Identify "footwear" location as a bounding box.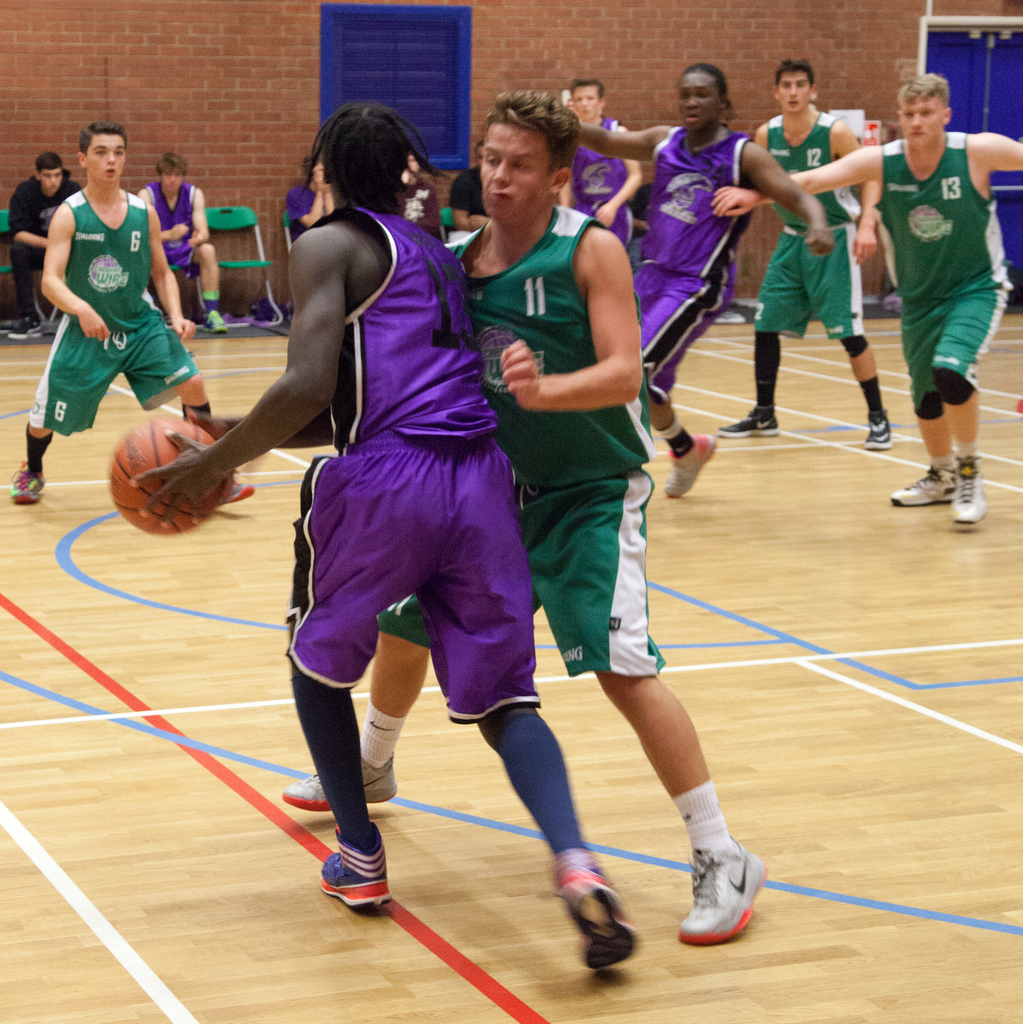
bbox=(11, 459, 47, 501).
